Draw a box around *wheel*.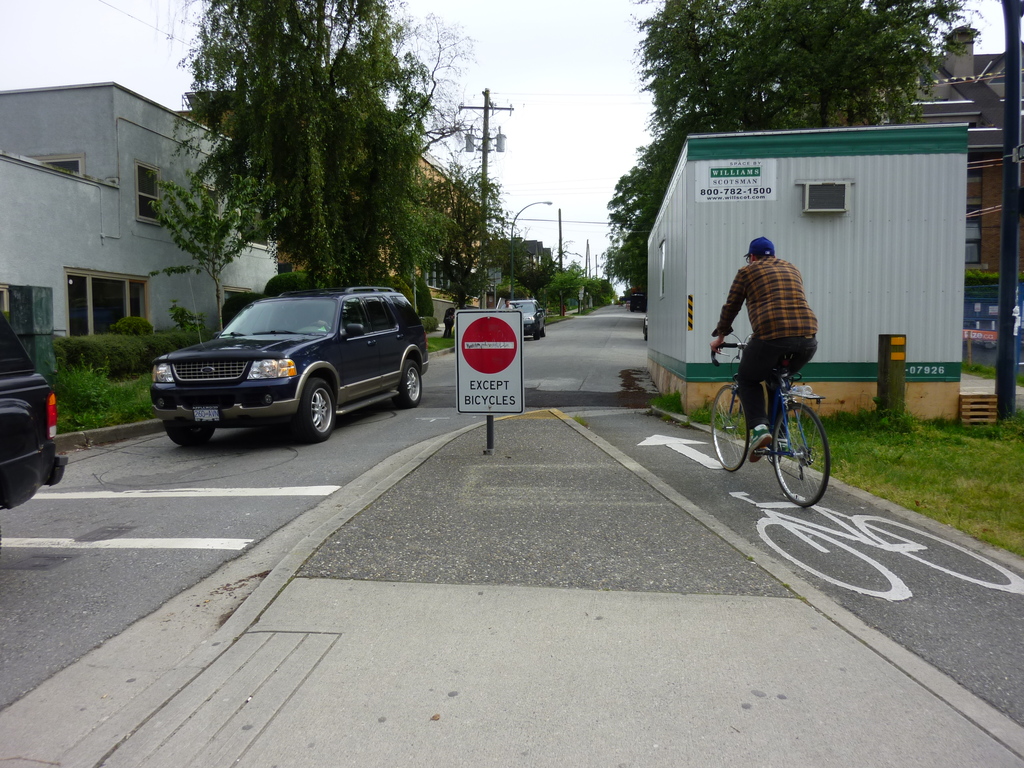
detection(533, 326, 541, 342).
